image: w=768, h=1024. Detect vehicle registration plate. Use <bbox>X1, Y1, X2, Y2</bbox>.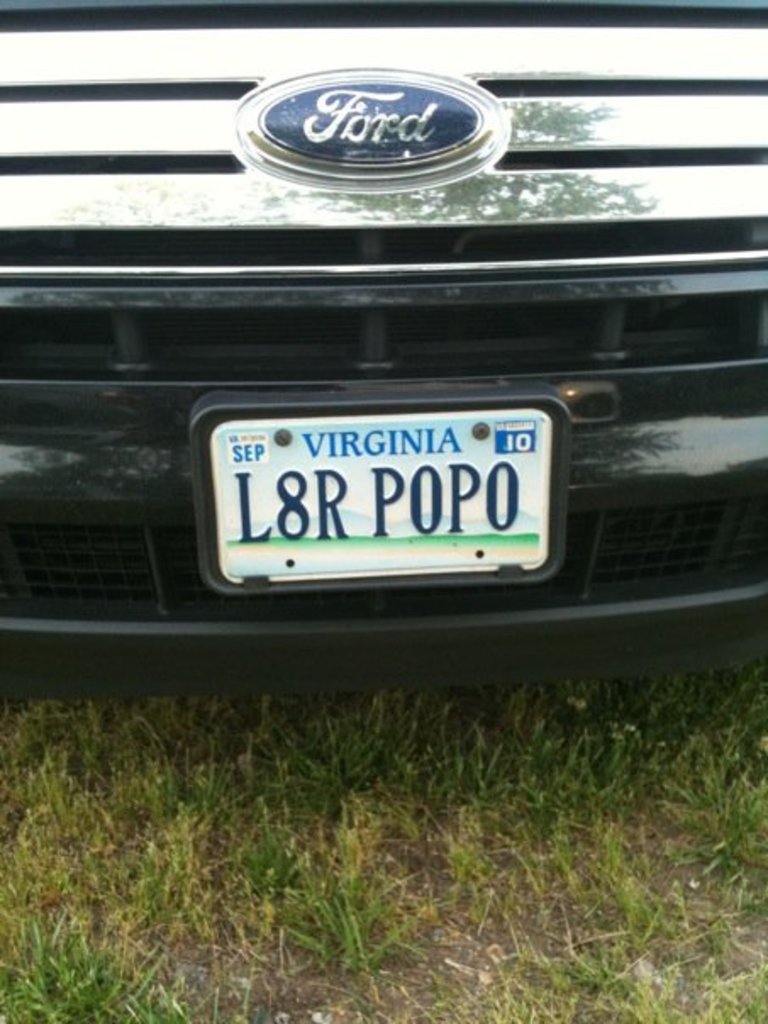
<bbox>205, 405, 553, 592</bbox>.
